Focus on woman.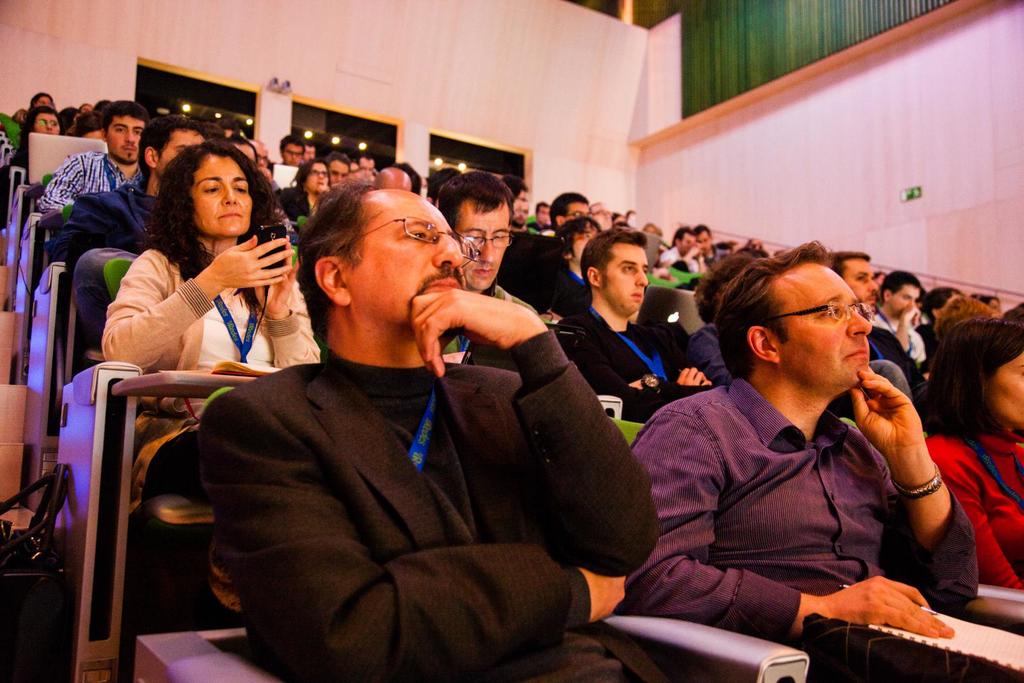
Focused at <box>922,323,1023,590</box>.
